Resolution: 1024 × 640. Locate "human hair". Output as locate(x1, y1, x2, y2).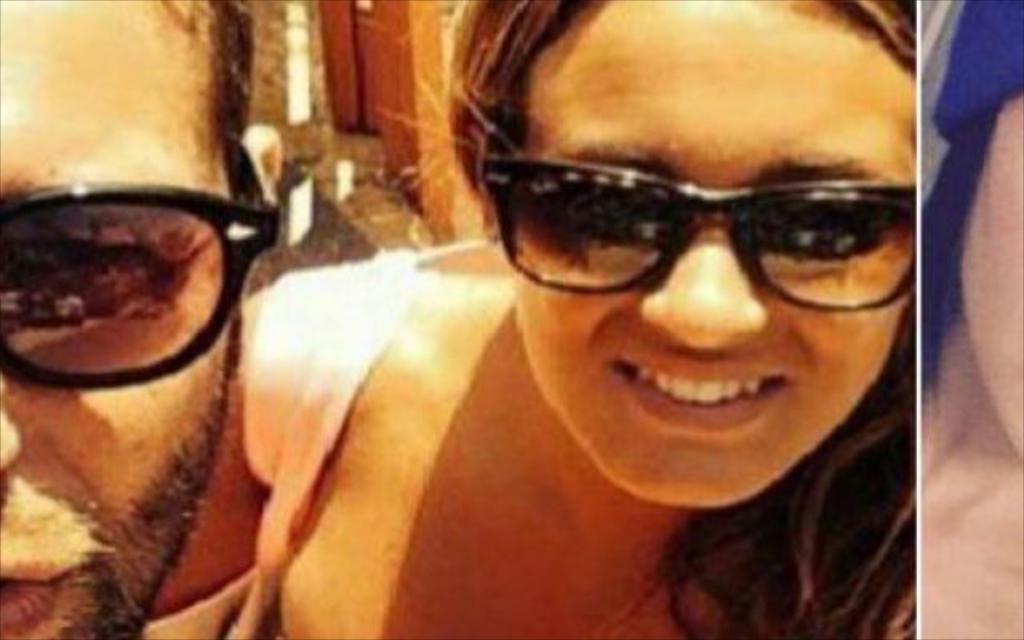
locate(382, 0, 918, 245).
